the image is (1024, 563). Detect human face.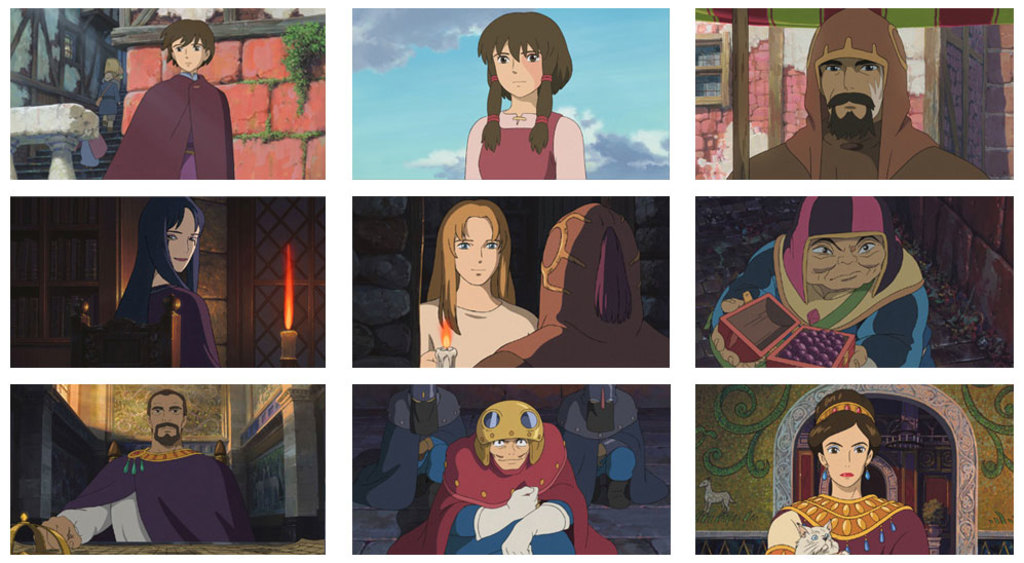
Detection: [left=822, top=45, right=882, bottom=134].
